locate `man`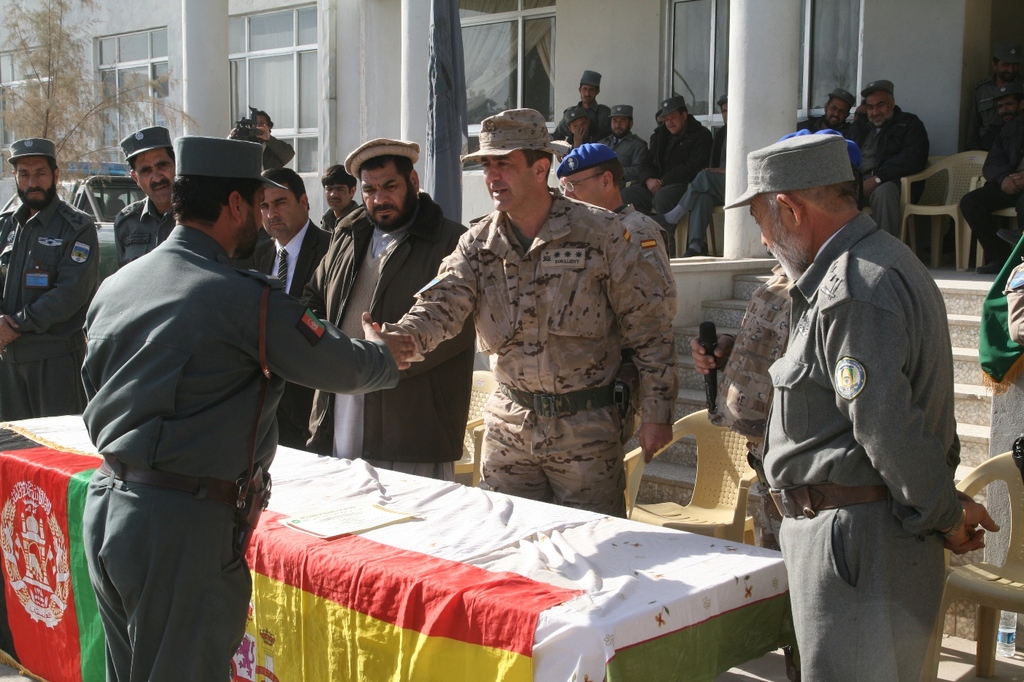
select_region(320, 164, 359, 232)
